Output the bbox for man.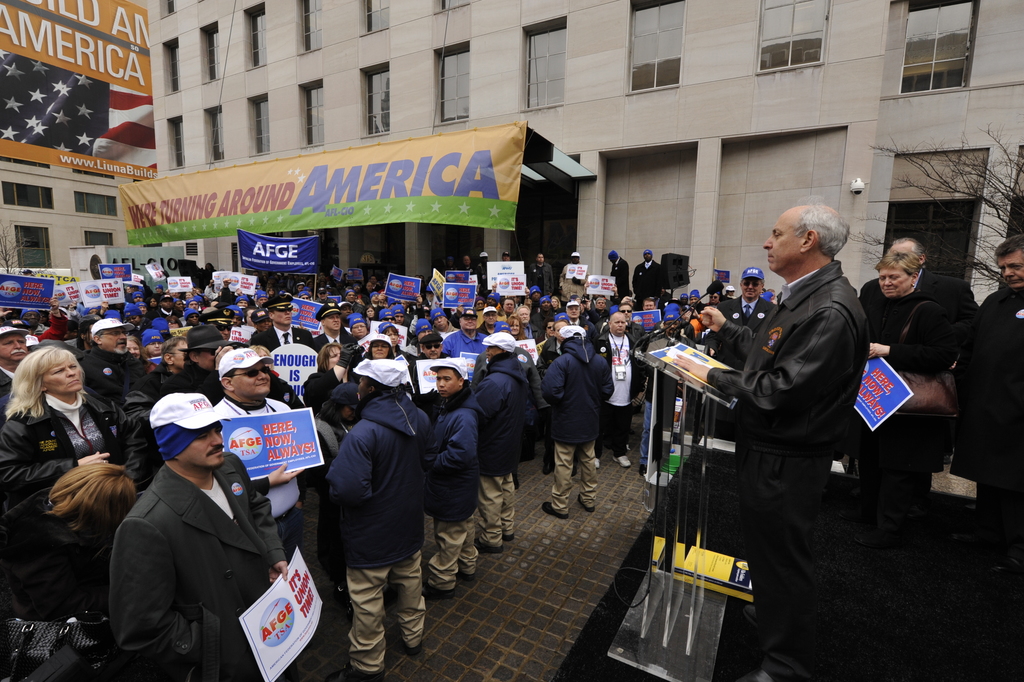
<region>722, 286, 738, 296</region>.
